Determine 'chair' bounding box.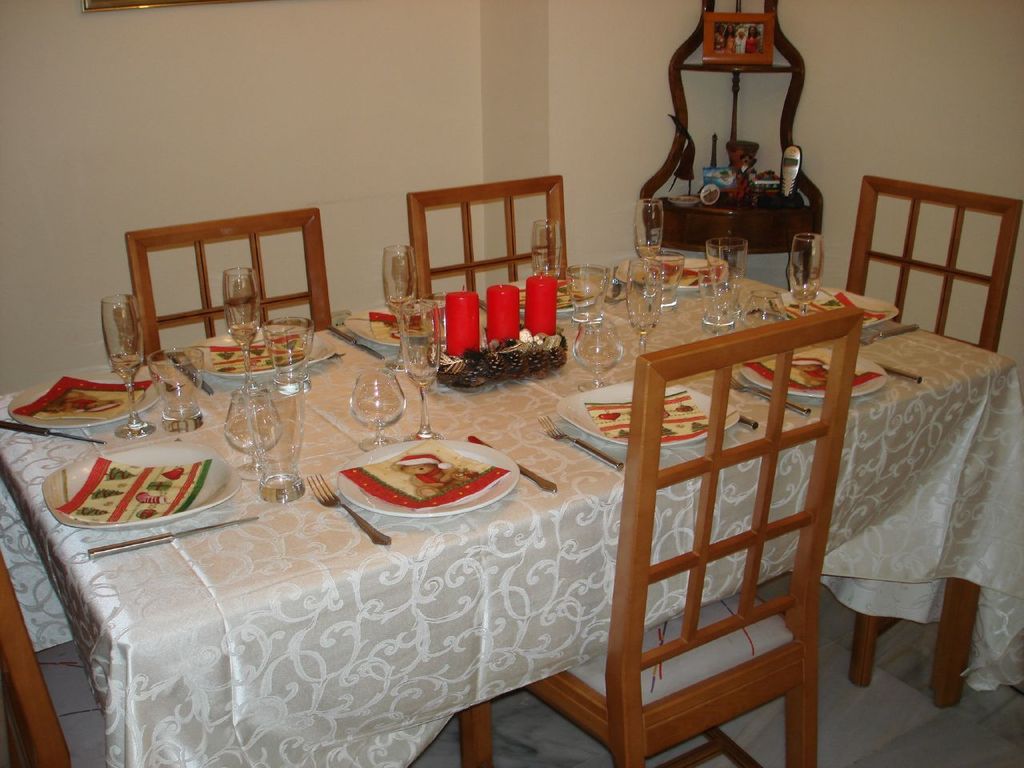
Determined: (114, 207, 331, 362).
